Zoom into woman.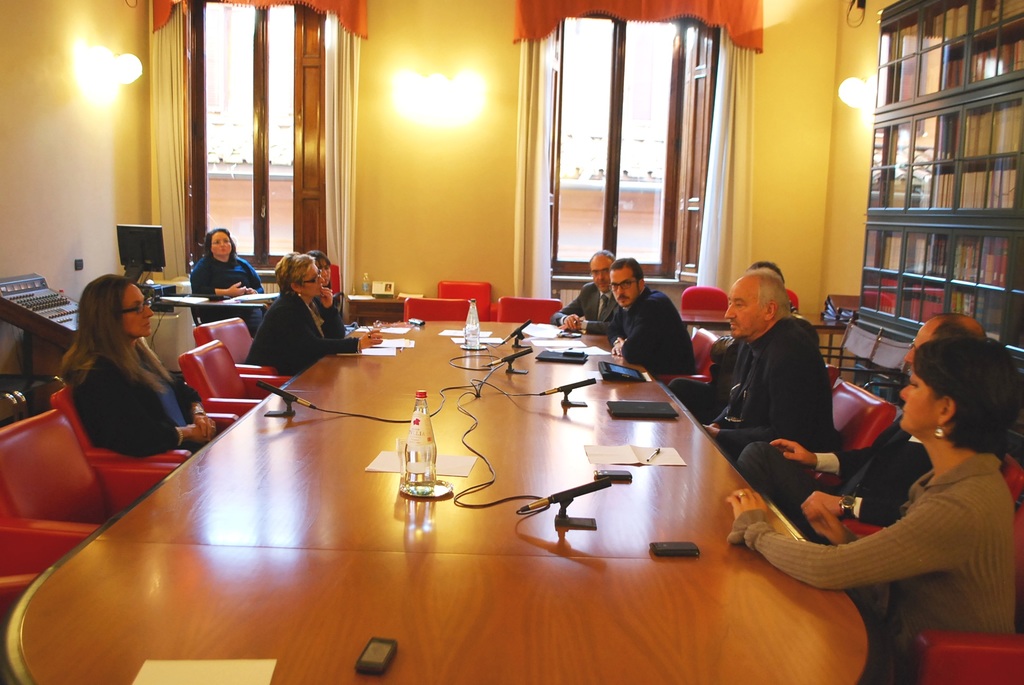
Zoom target: <bbox>244, 241, 394, 374</bbox>.
